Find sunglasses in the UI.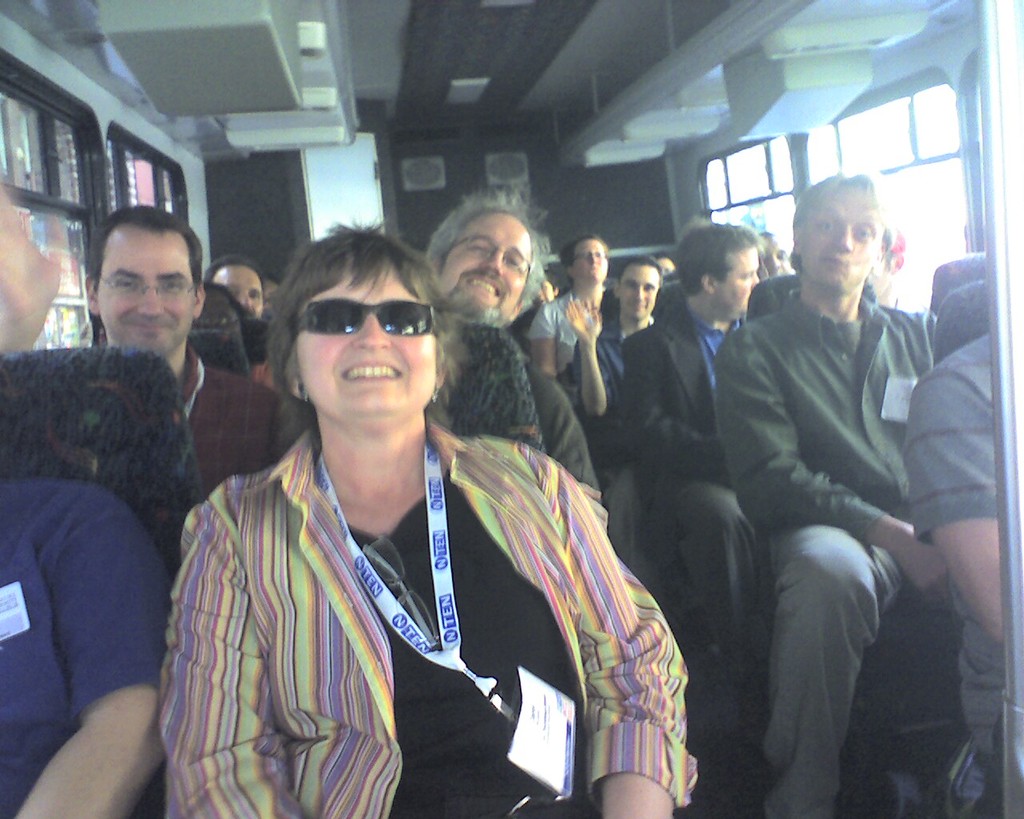
UI element at 293, 297, 438, 338.
